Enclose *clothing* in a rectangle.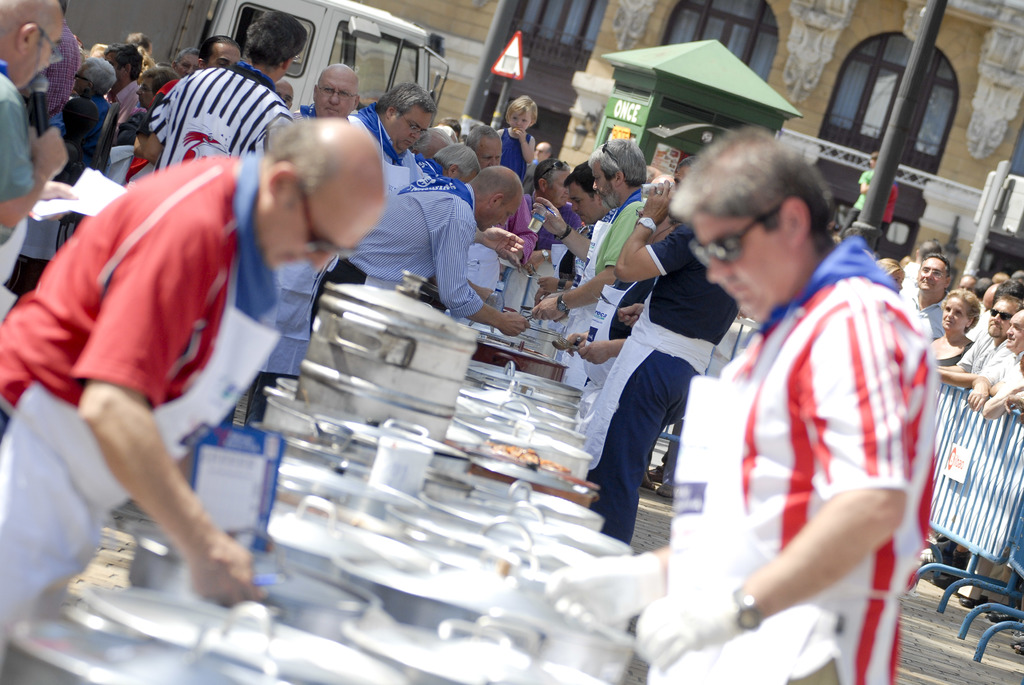
bbox=[147, 58, 291, 167].
